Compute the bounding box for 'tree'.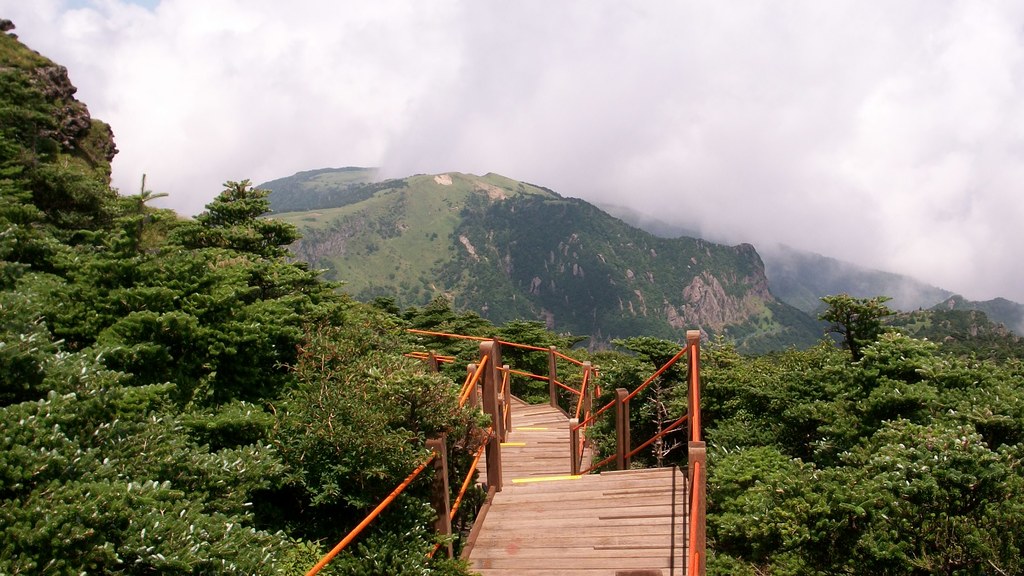
BBox(182, 175, 292, 269).
